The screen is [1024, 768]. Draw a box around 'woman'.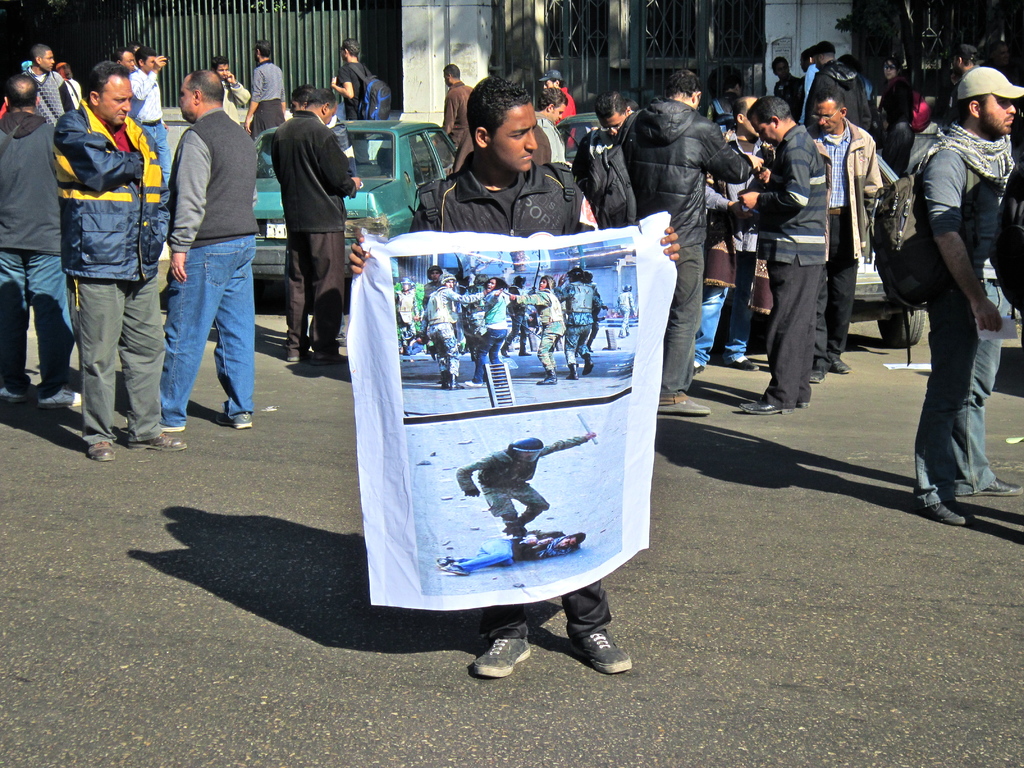
474,278,511,388.
